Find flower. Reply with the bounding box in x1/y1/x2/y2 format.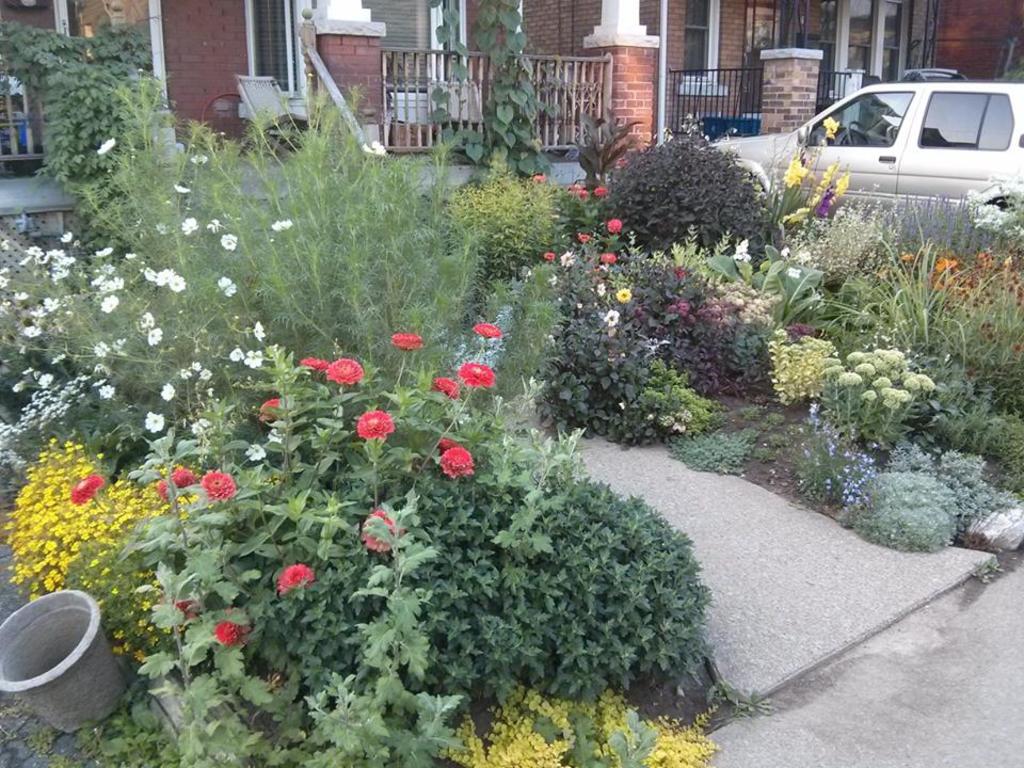
301/355/330/373.
